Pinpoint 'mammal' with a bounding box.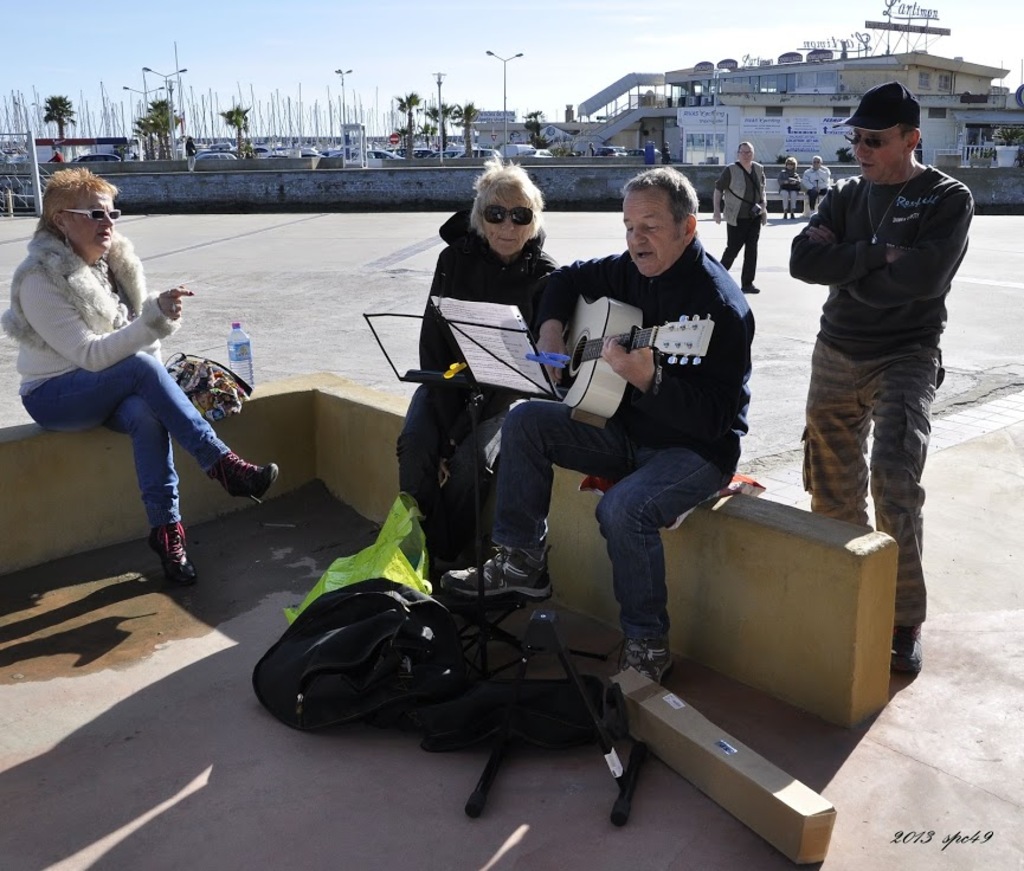
[x1=786, y1=78, x2=968, y2=672].
